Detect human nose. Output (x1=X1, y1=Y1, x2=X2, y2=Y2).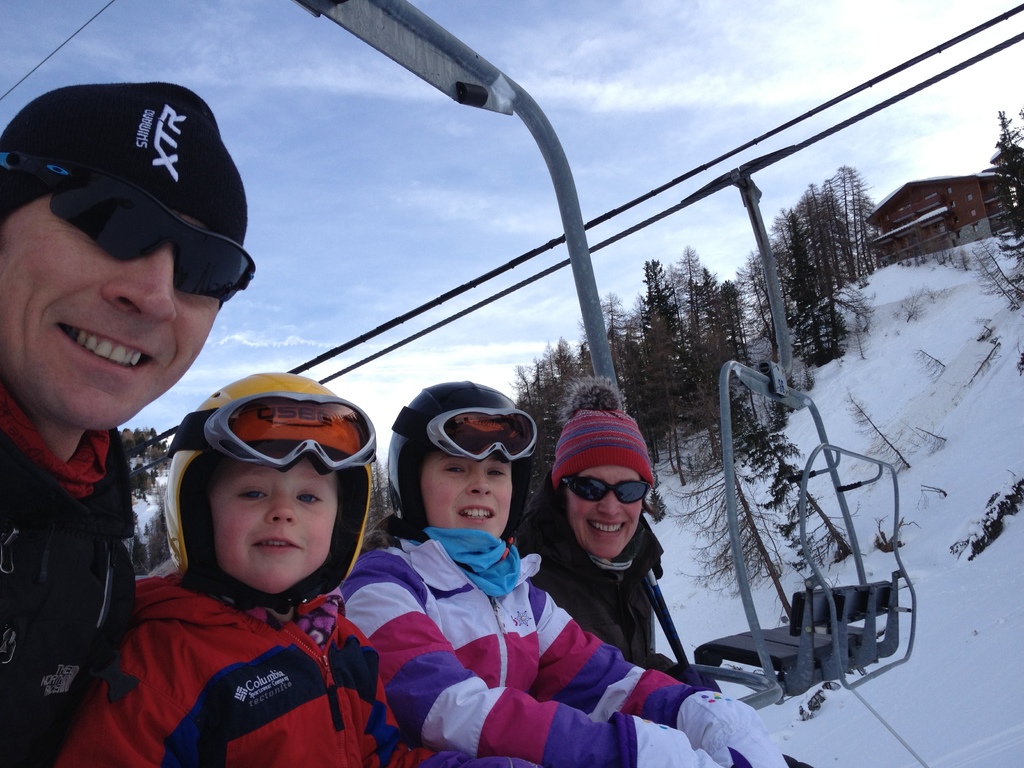
(x1=267, y1=490, x2=295, y2=524).
